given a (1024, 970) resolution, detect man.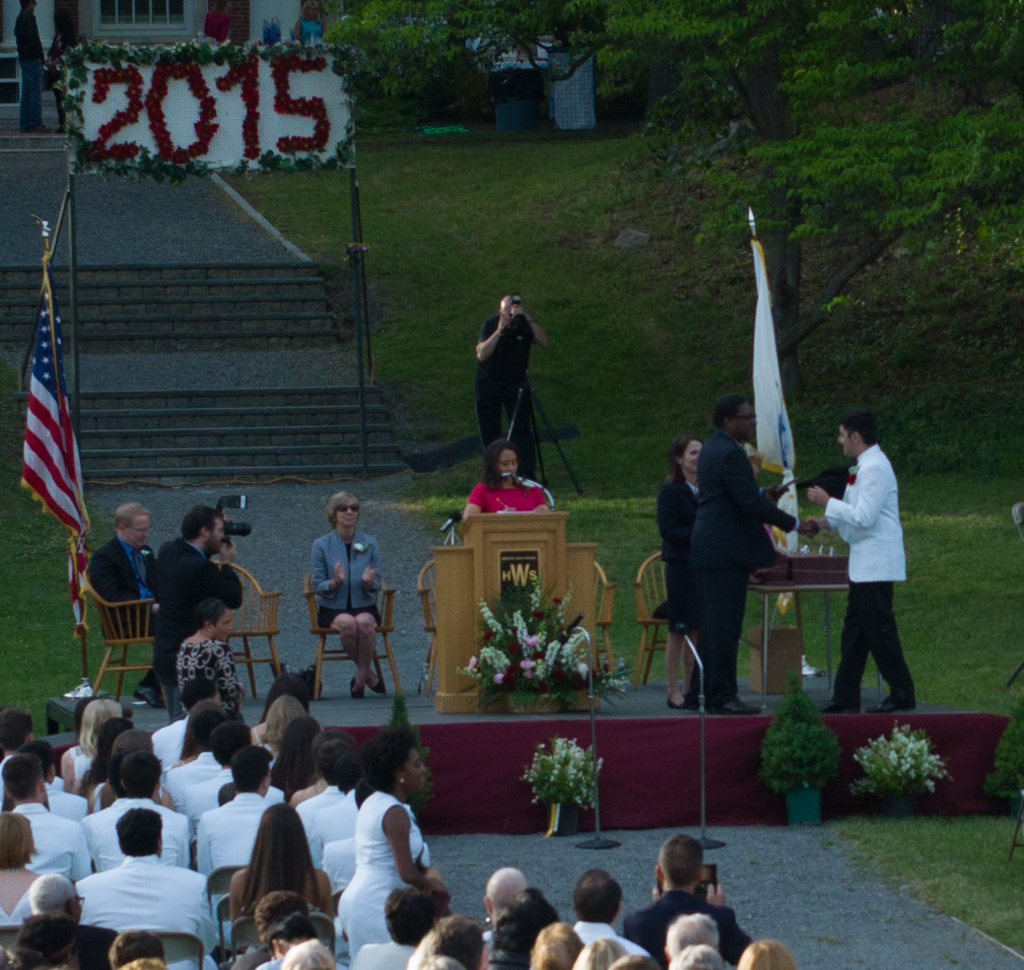
(left=308, top=741, right=397, bottom=913).
